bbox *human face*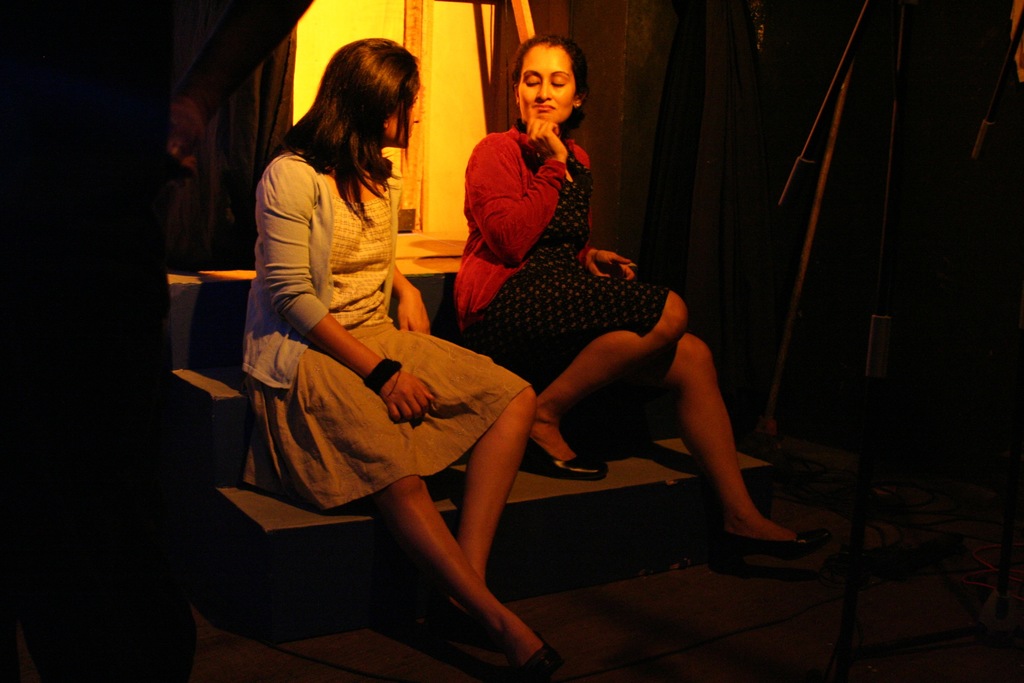
l=515, t=44, r=575, b=120
